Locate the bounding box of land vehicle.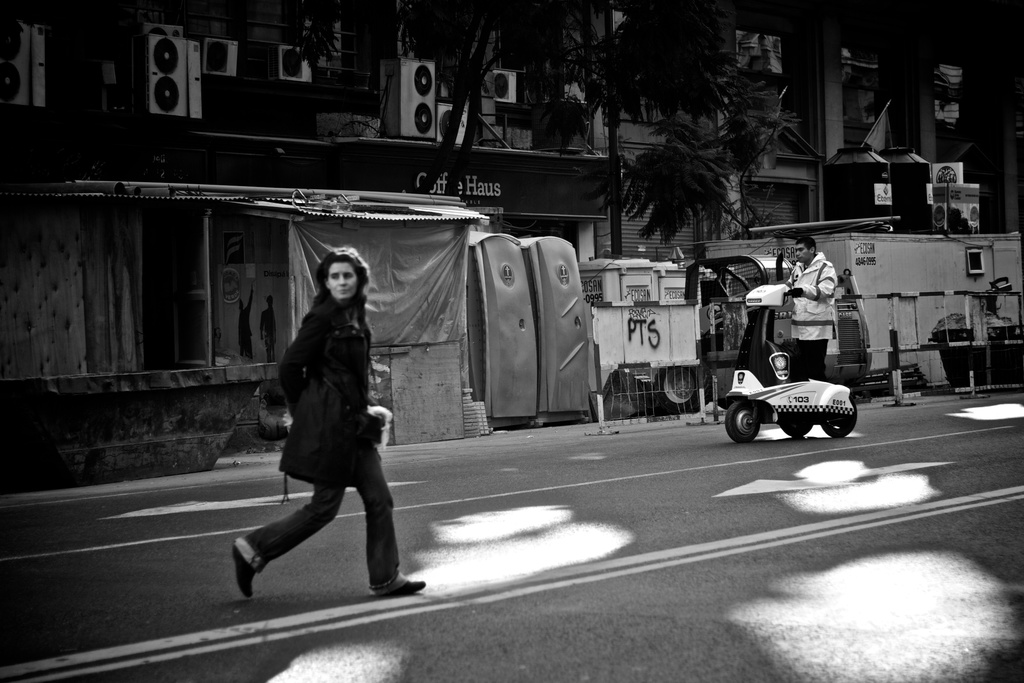
Bounding box: bbox=(664, 254, 872, 411).
